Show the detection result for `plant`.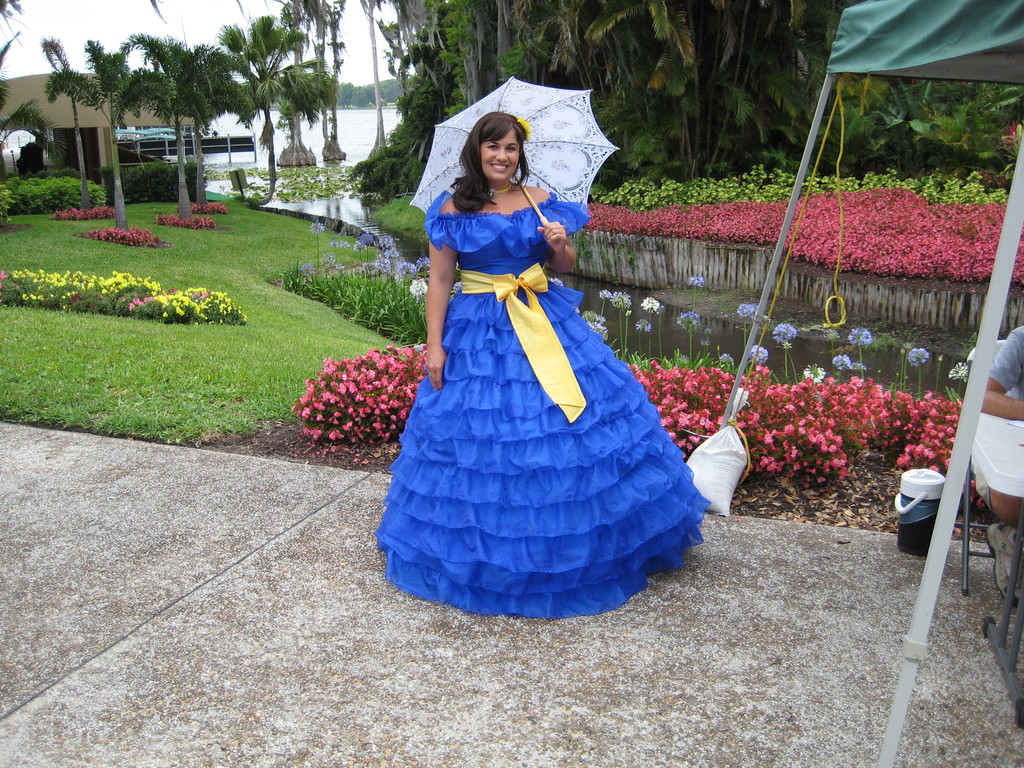
{"left": 51, "top": 204, "right": 114, "bottom": 220}.
